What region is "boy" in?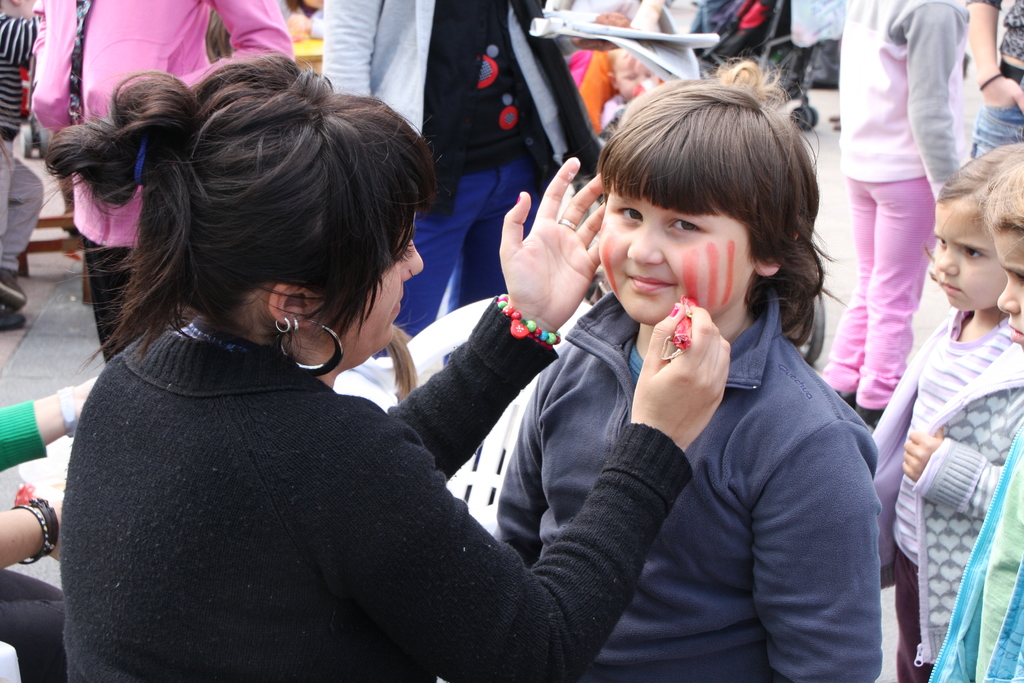
0/0/62/330.
